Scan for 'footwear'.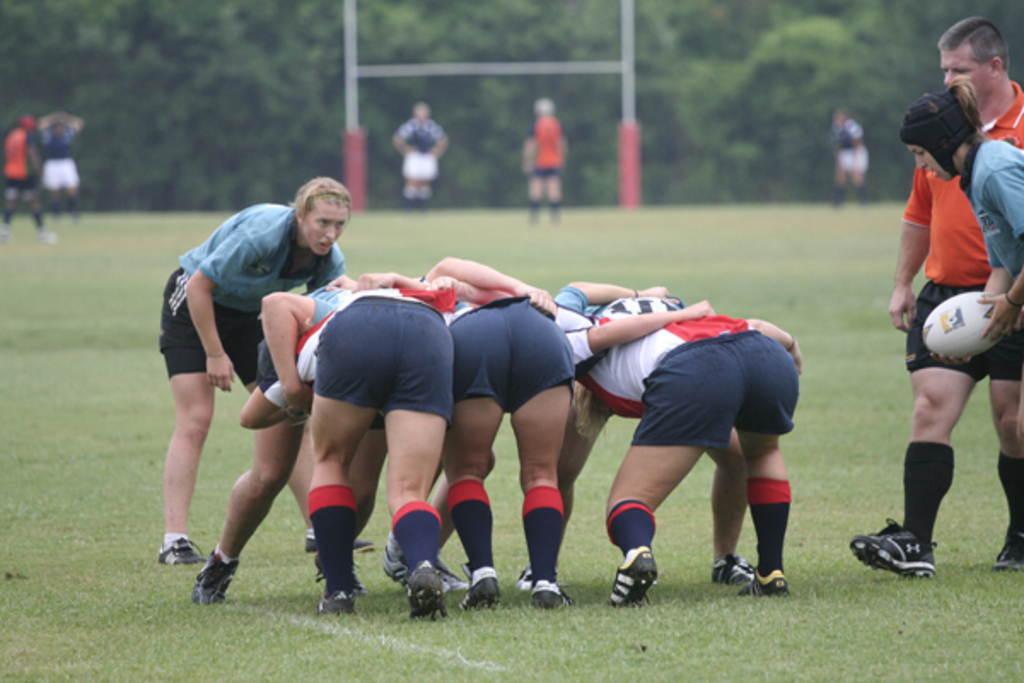
Scan result: bbox=[457, 574, 502, 615].
